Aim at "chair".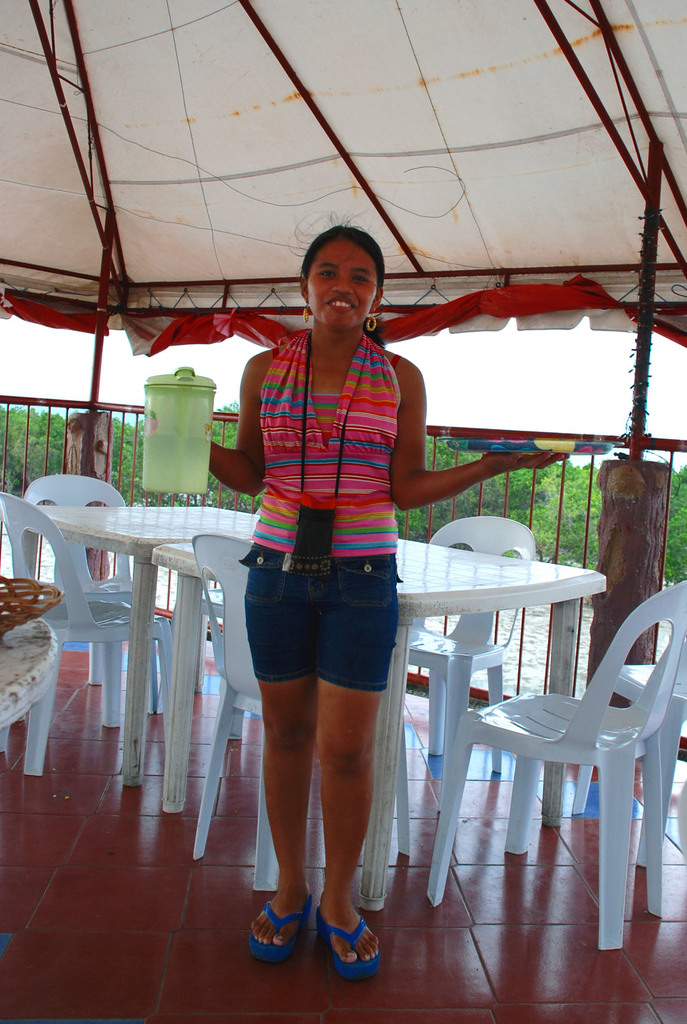
Aimed at l=572, t=621, r=686, b=874.
